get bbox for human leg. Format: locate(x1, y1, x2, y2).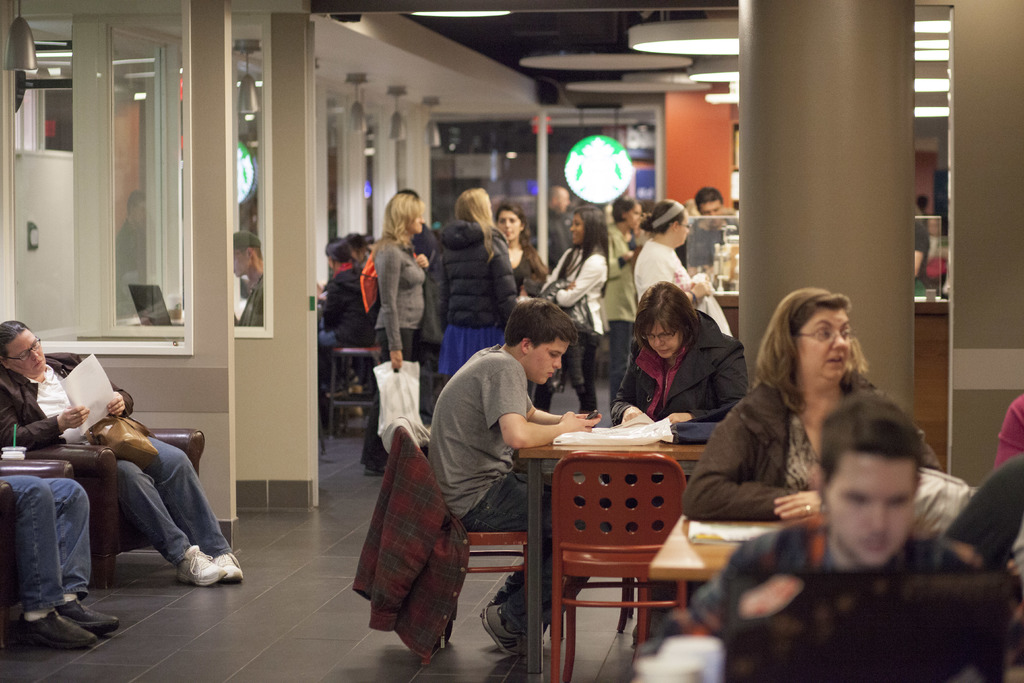
locate(36, 473, 120, 634).
